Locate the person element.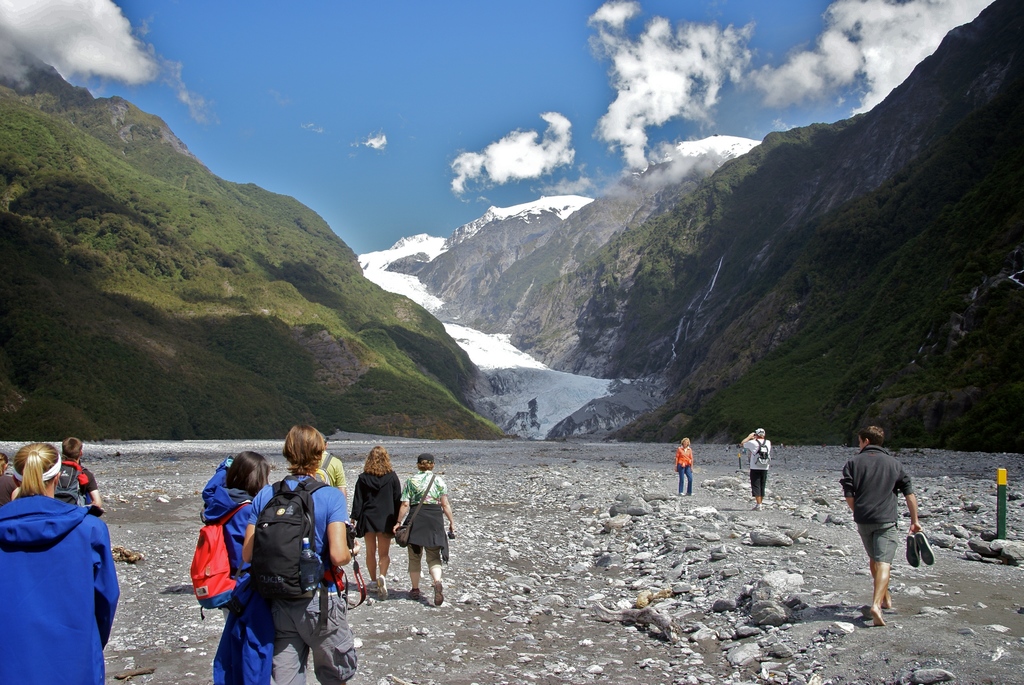
Element bbox: l=200, t=448, r=269, b=627.
